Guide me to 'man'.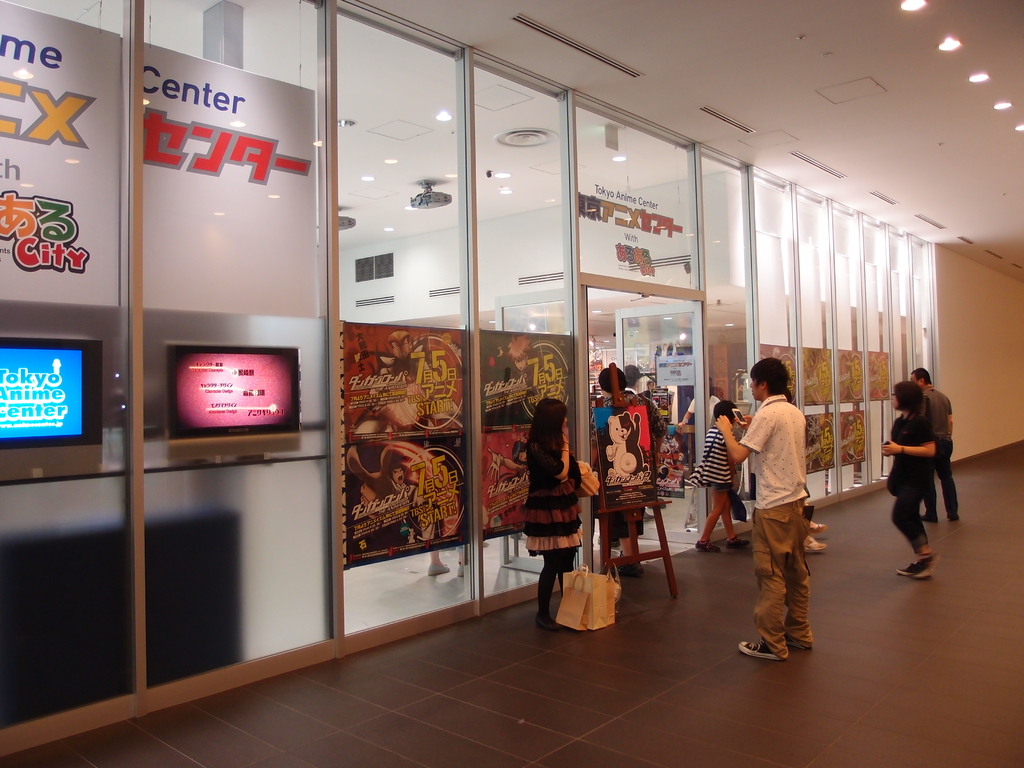
Guidance: bbox(590, 368, 664, 579).
